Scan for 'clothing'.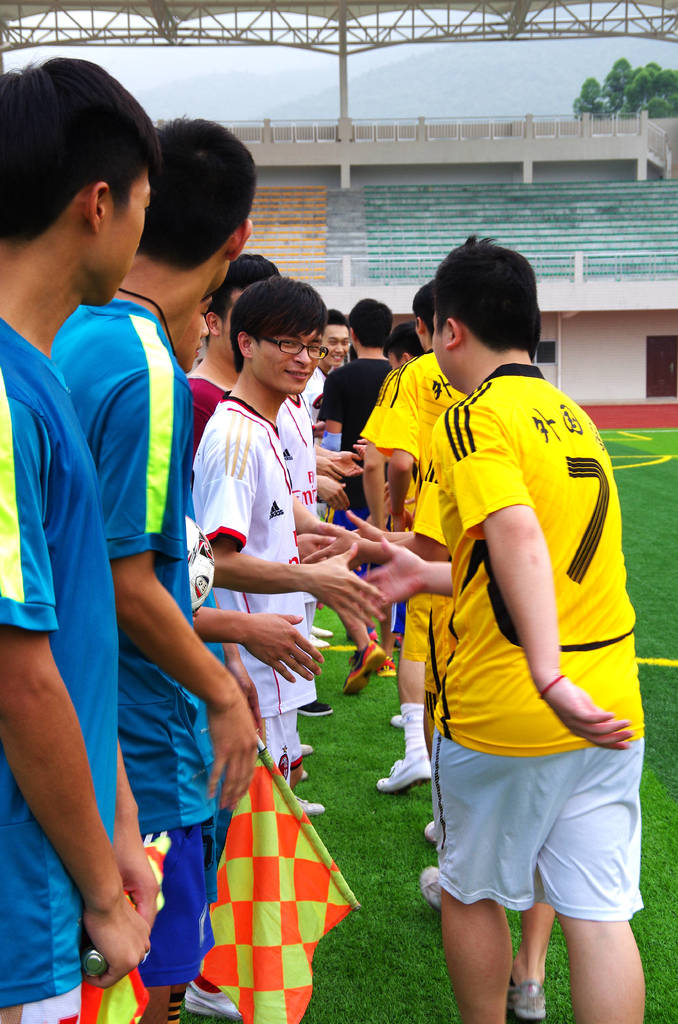
Scan result: box(302, 367, 332, 429).
